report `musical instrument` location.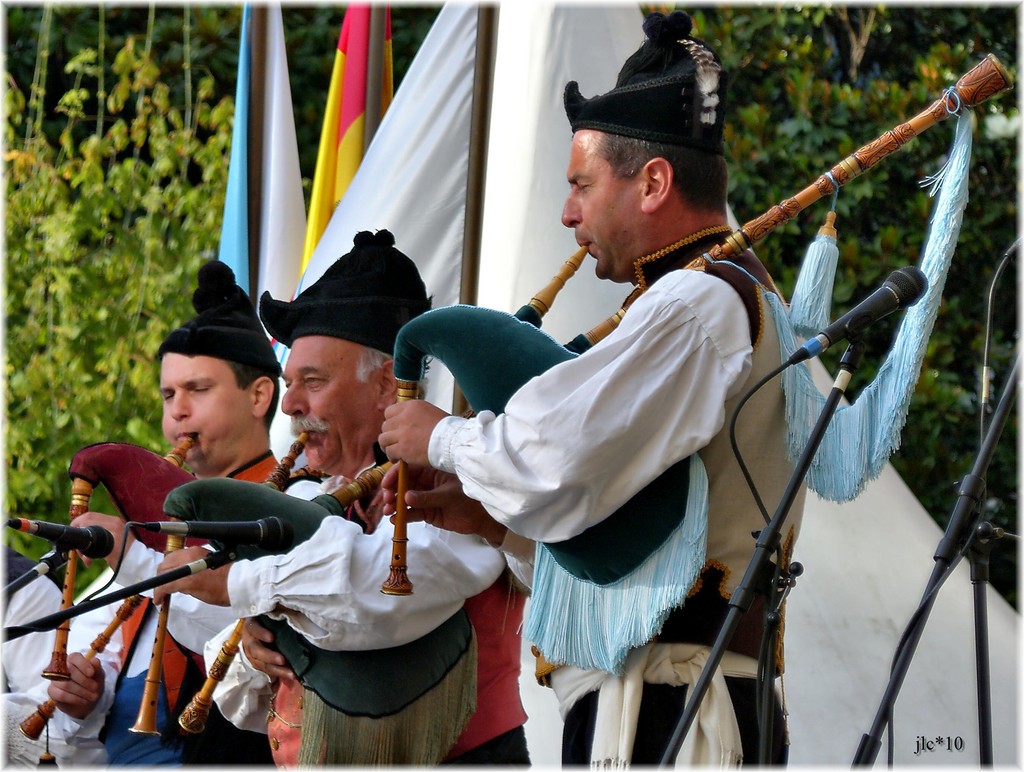
Report: box=[382, 55, 1016, 595].
